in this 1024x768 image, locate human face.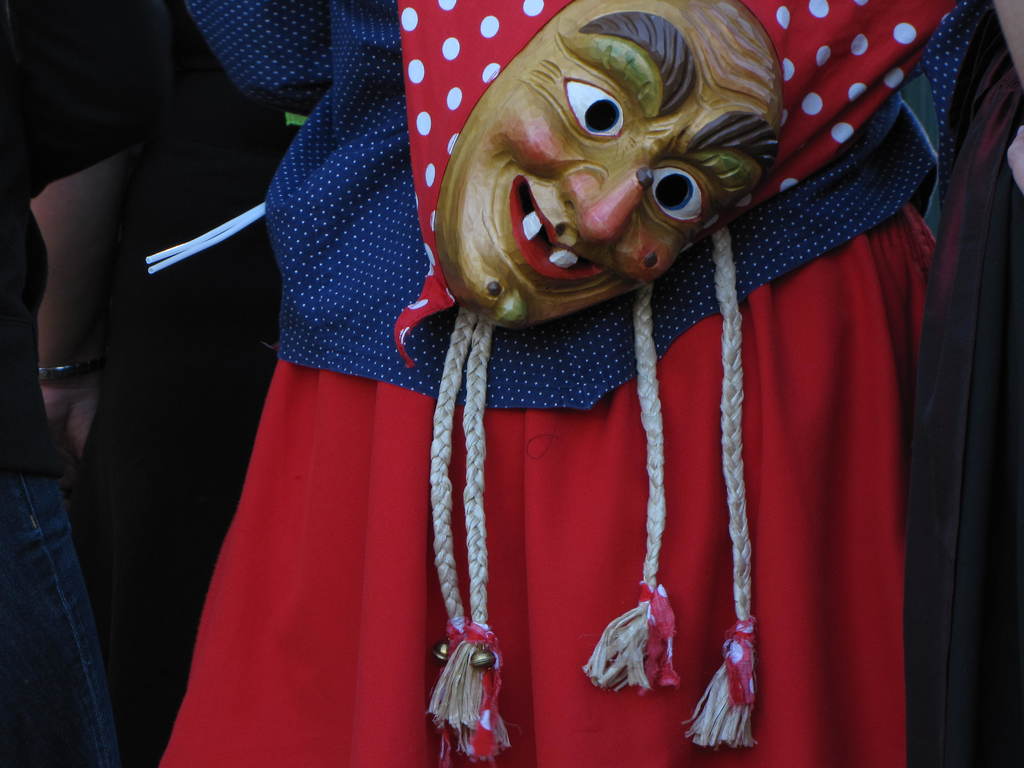
Bounding box: <box>441,0,787,327</box>.
